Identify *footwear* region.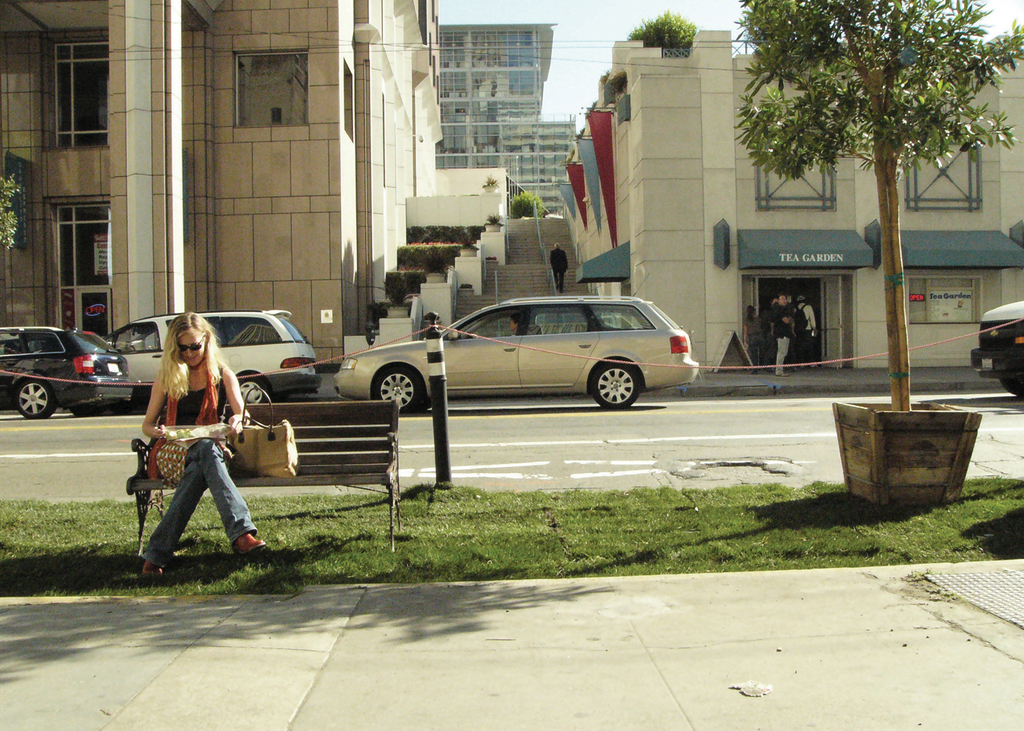
Region: left=776, top=371, right=786, bottom=378.
